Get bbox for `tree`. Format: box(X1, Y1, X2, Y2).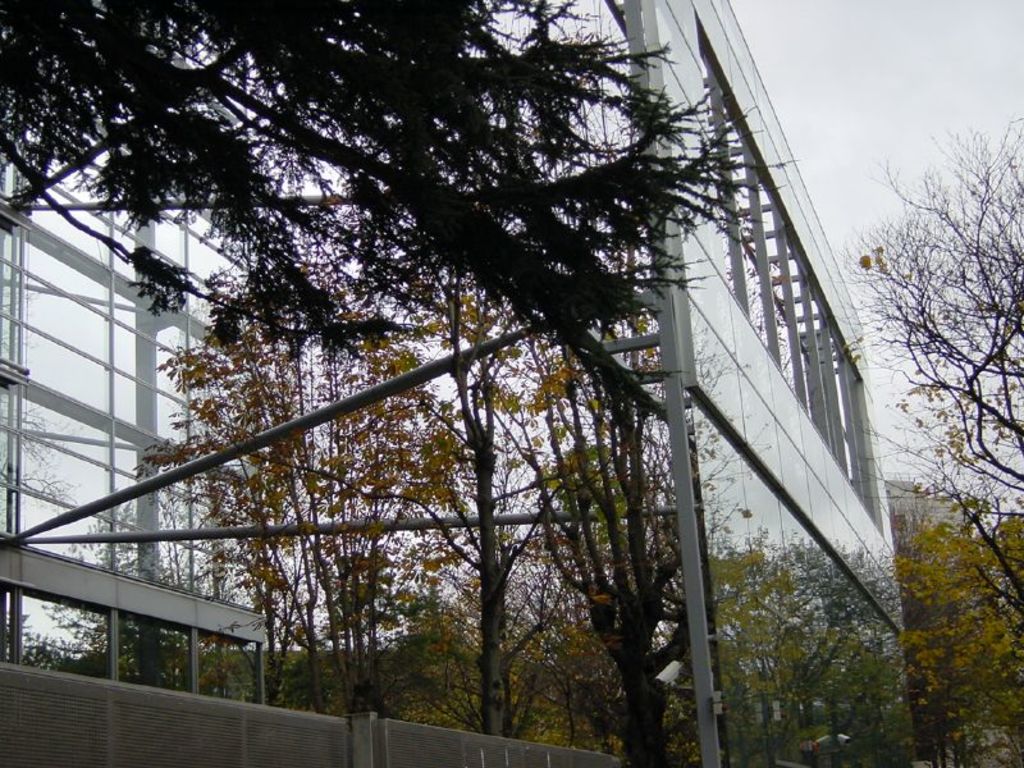
box(860, 91, 1007, 614).
